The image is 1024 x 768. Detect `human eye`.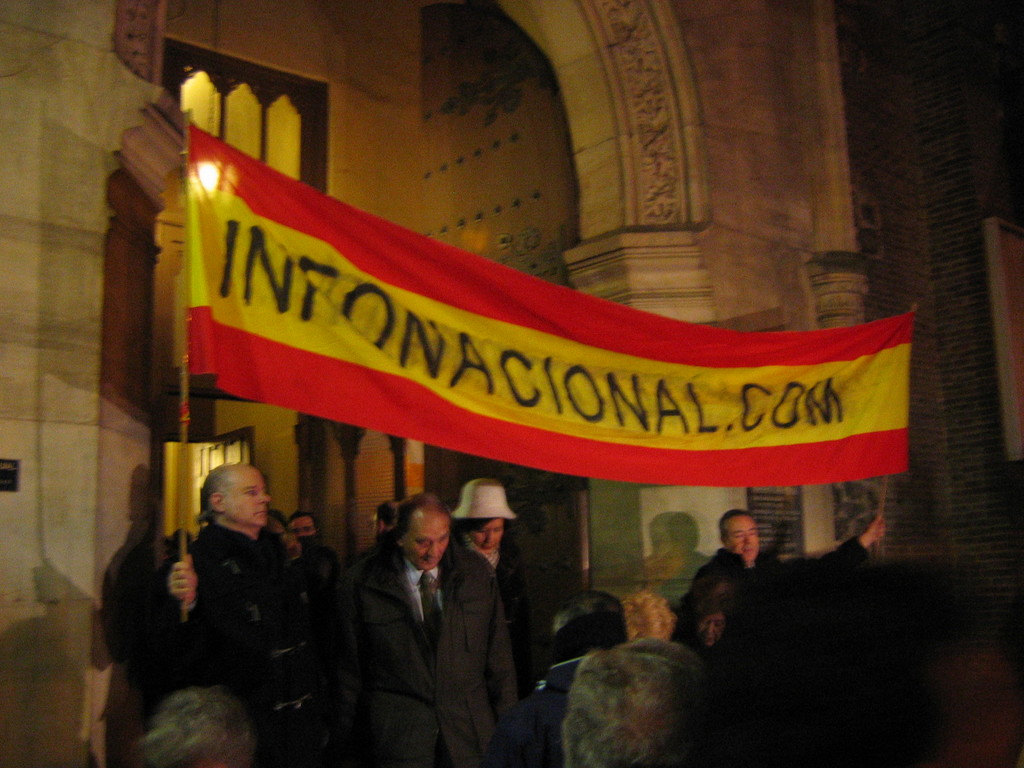
Detection: <box>414,538,428,548</box>.
